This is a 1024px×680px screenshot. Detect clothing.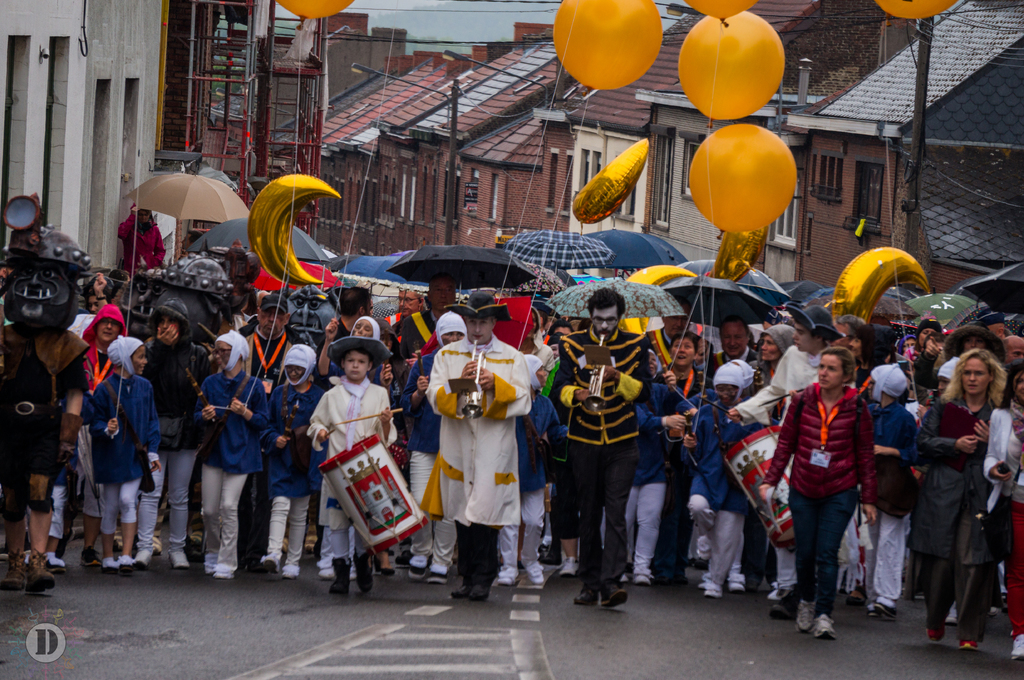
{"x1": 547, "y1": 324, "x2": 657, "y2": 582}.
